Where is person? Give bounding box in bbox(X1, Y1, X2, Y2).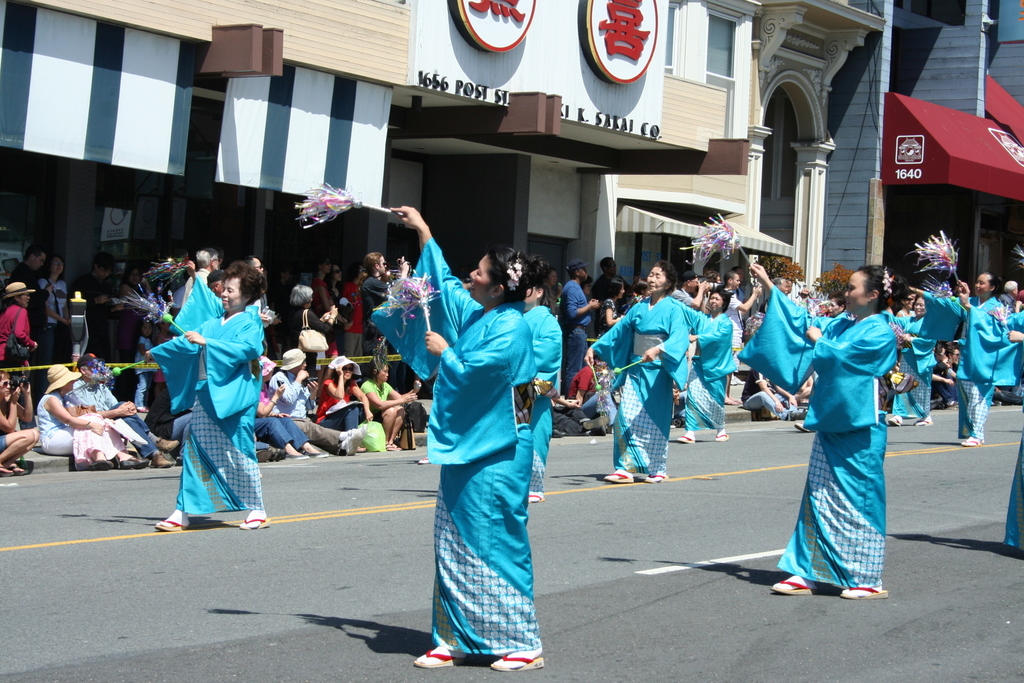
bbox(143, 263, 266, 547).
